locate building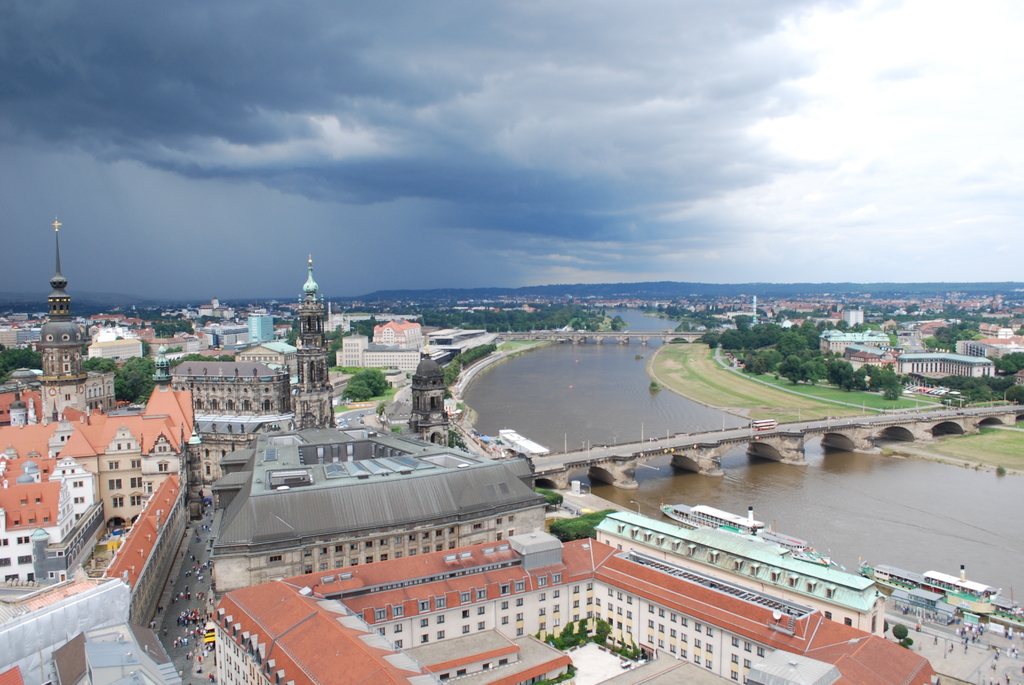
<region>296, 263, 330, 428</region>
